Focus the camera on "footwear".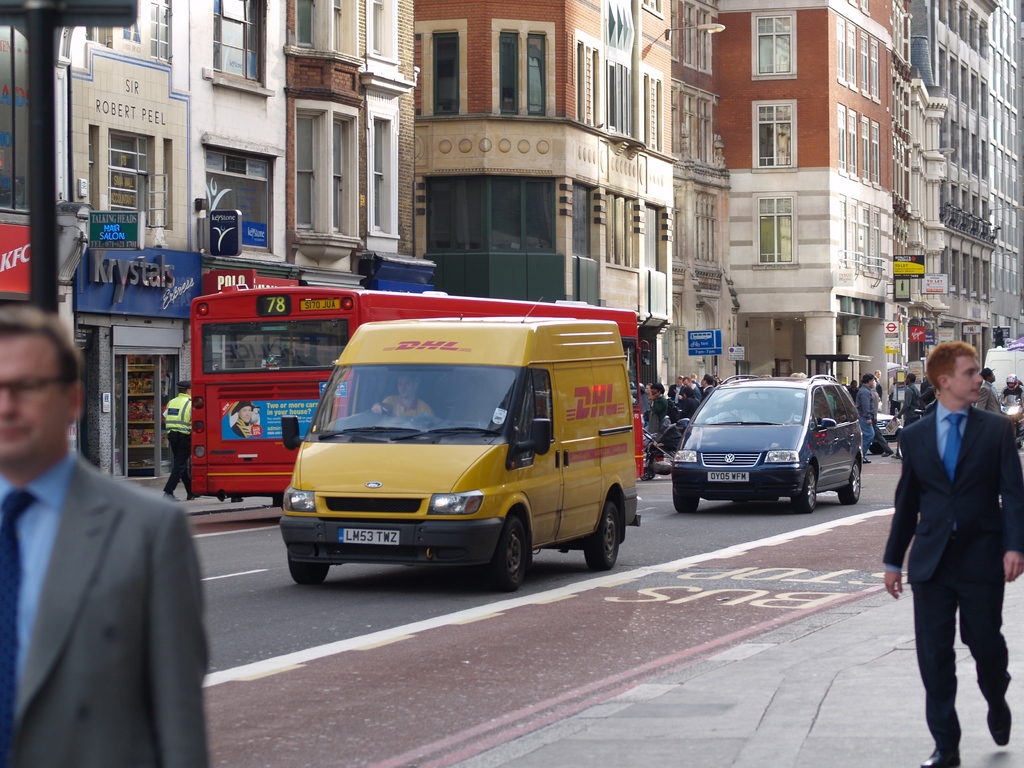
Focus region: Rect(188, 493, 202, 501).
